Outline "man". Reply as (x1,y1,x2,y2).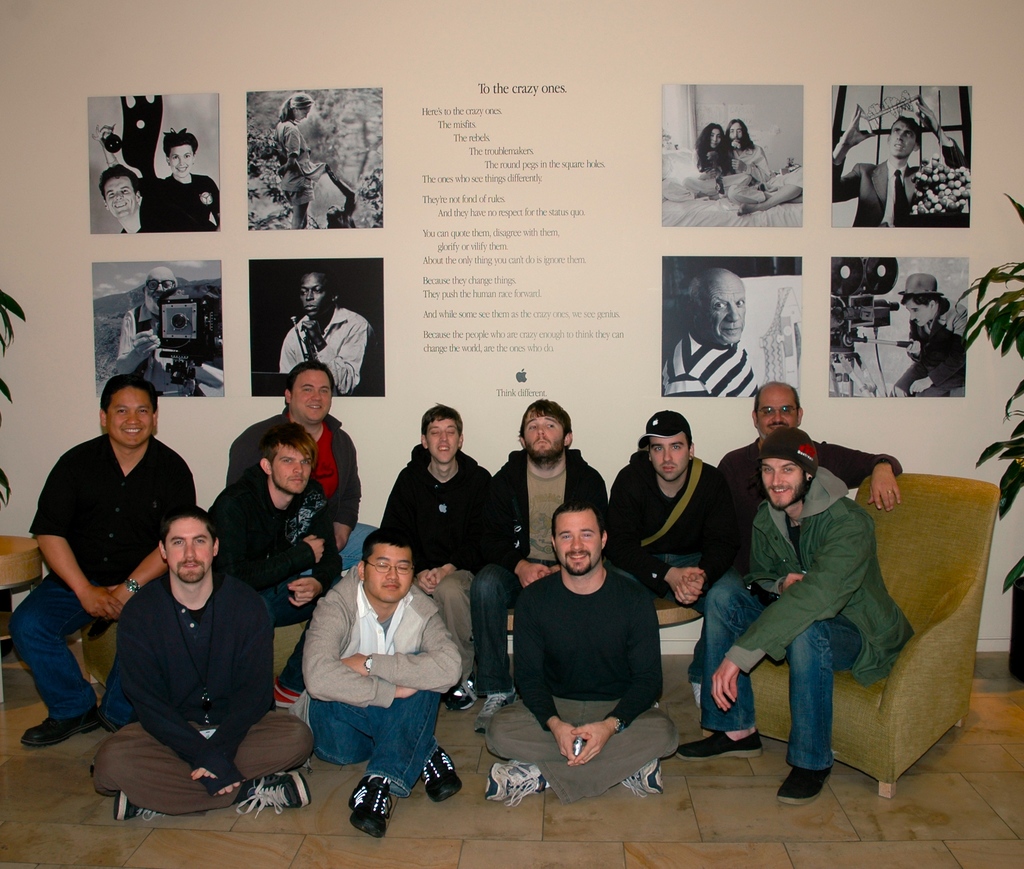
(461,398,609,720).
